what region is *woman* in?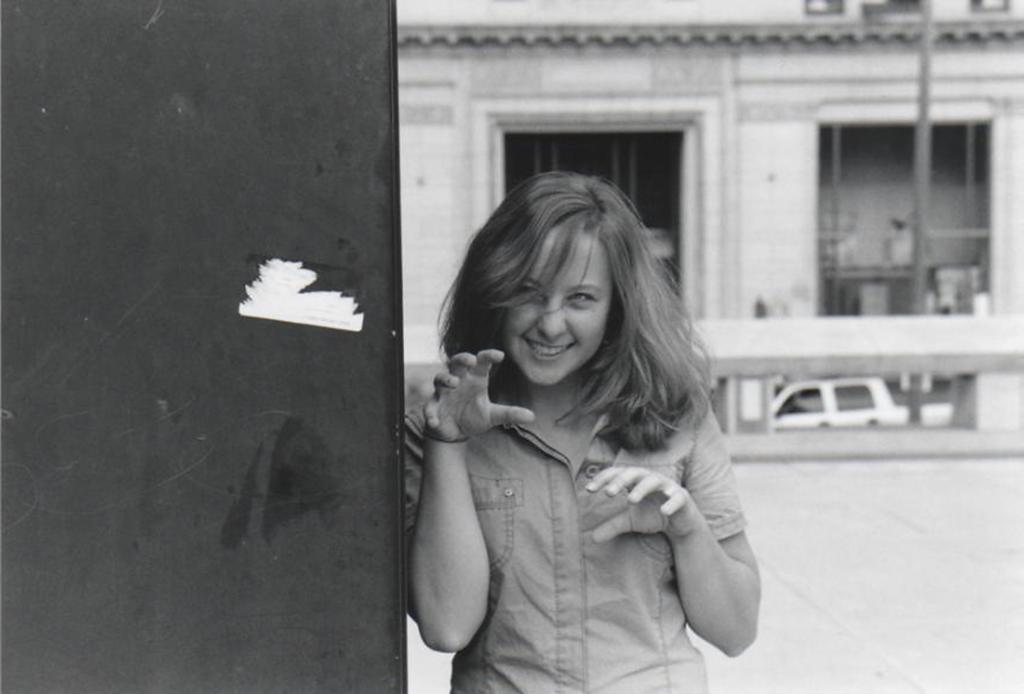
(390, 143, 765, 690).
